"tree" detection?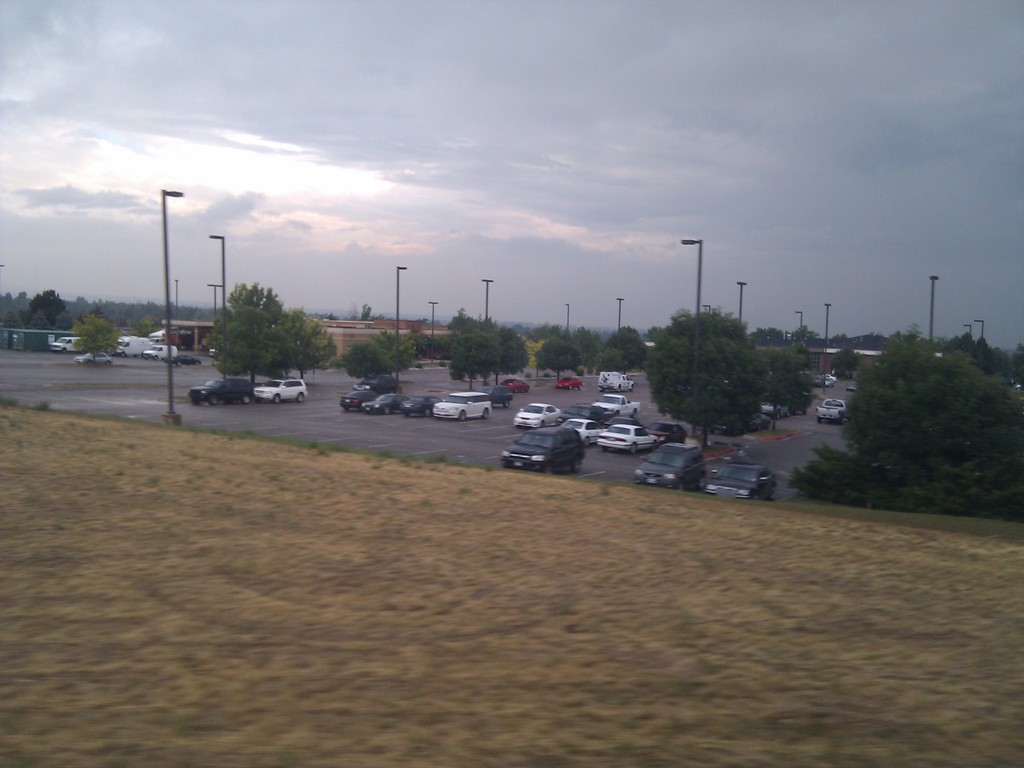
<box>763,325,808,426</box>
